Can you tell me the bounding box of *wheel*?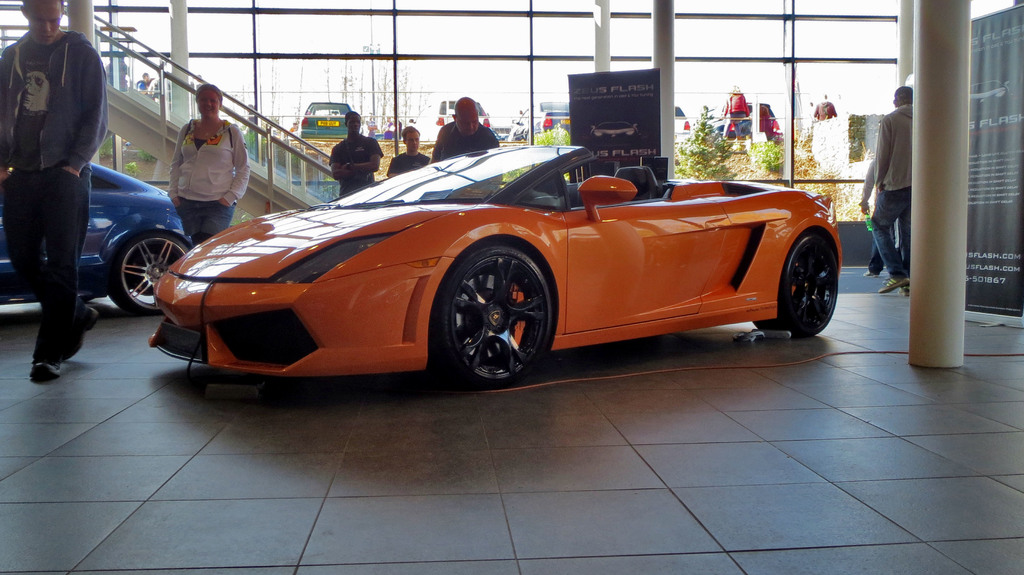
rect(433, 246, 550, 389).
